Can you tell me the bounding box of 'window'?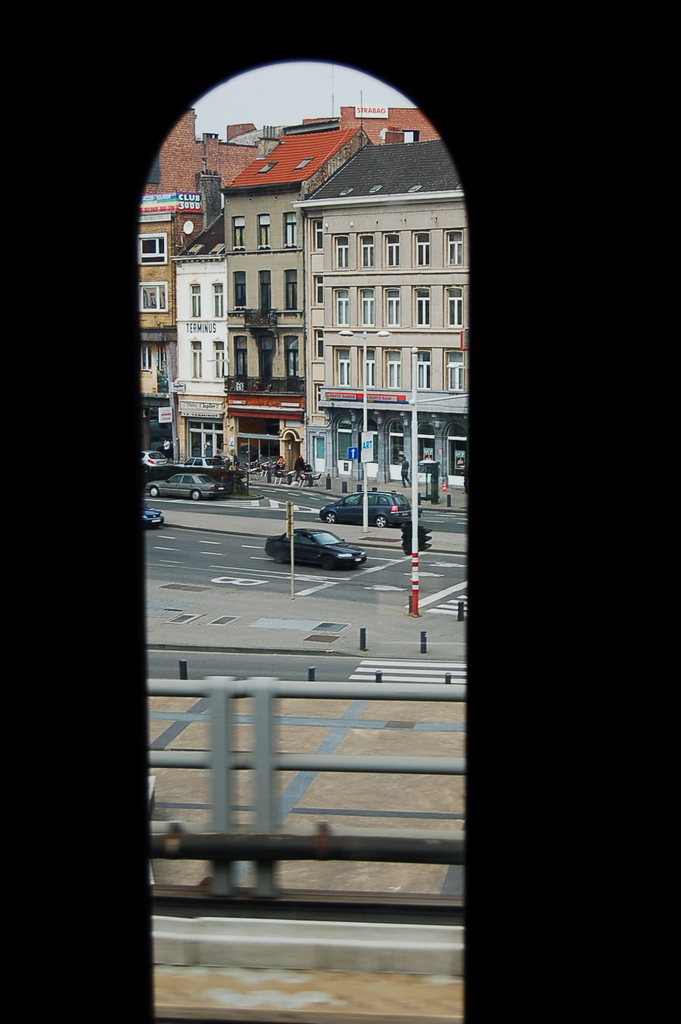
bbox=(359, 347, 377, 379).
